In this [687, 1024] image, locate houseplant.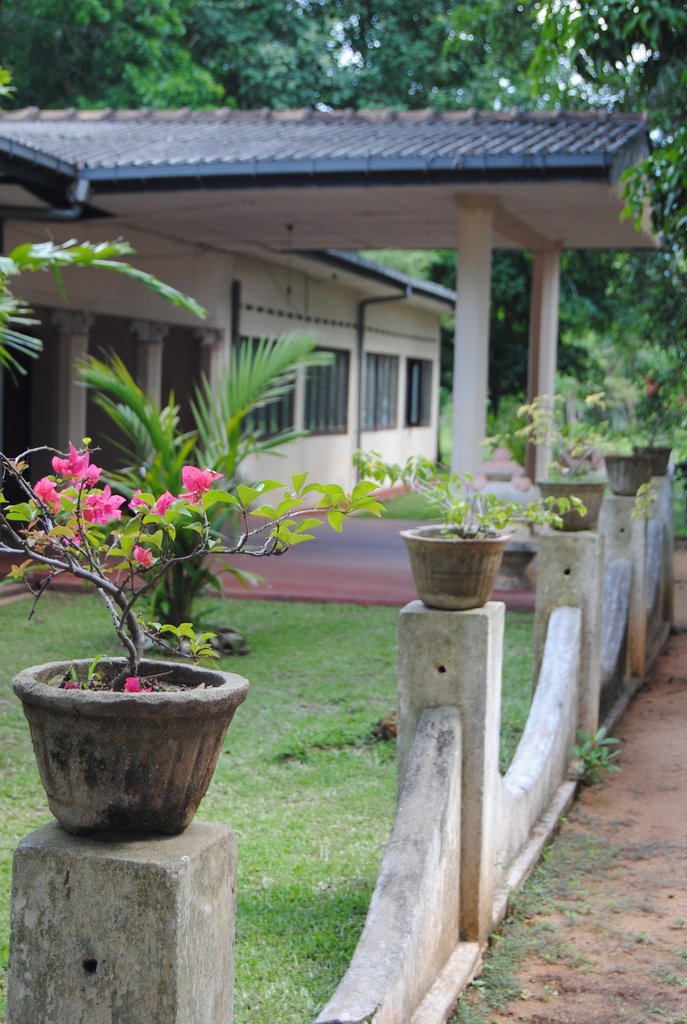
Bounding box: {"left": 475, "top": 398, "right": 617, "bottom": 535}.
